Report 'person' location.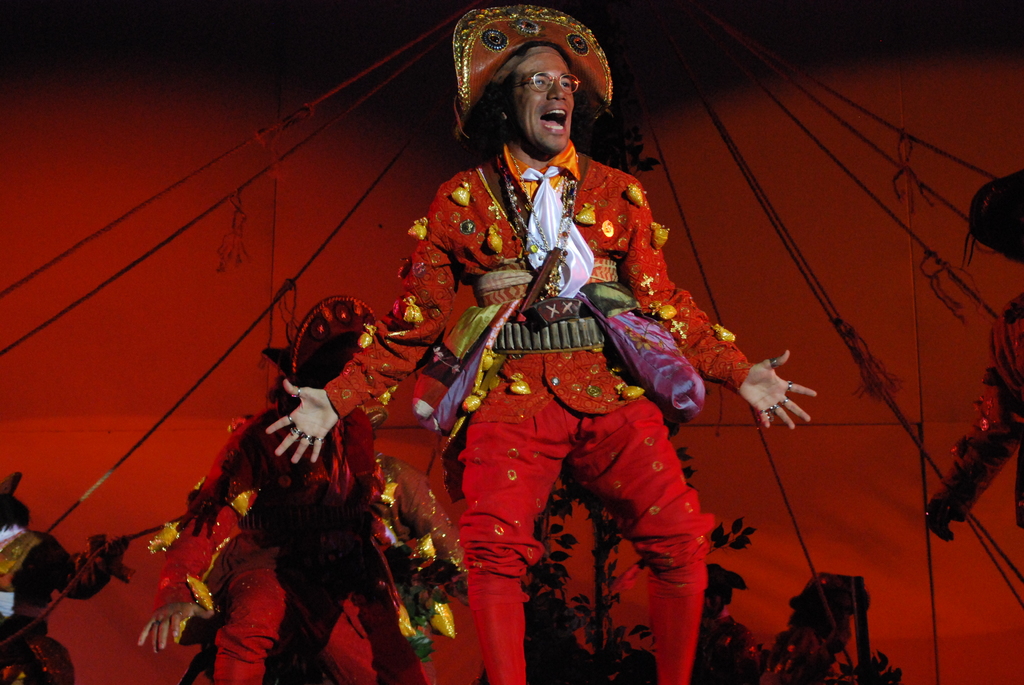
Report: box=[217, 62, 767, 672].
